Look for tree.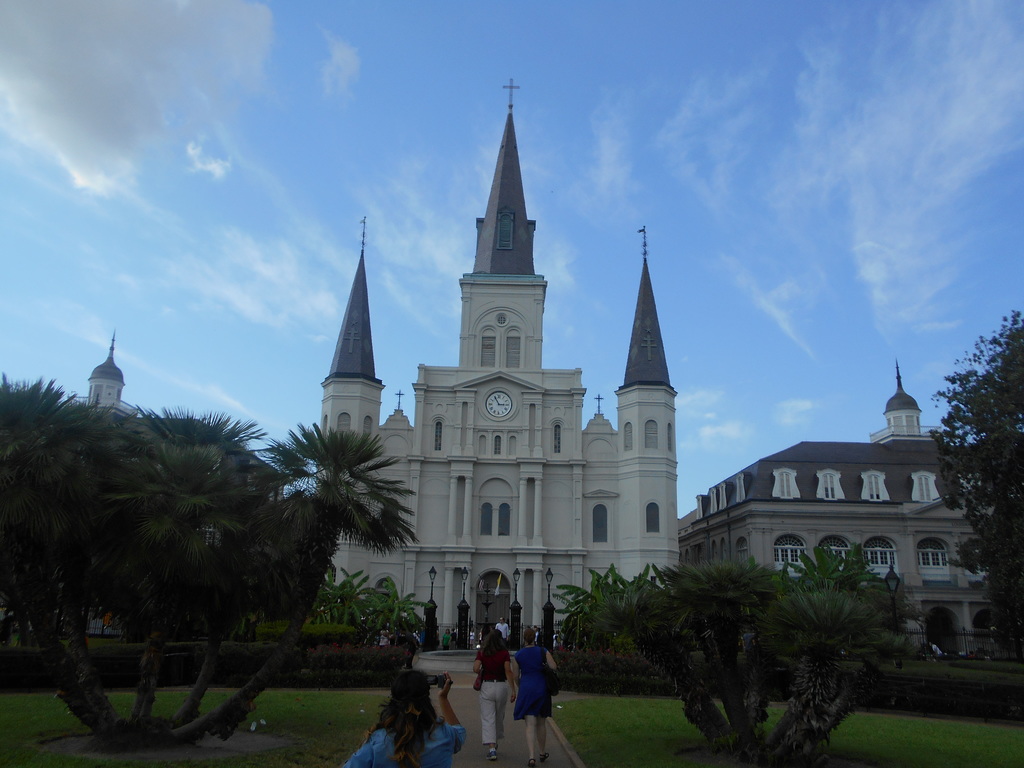
Found: <box>24,367,364,723</box>.
